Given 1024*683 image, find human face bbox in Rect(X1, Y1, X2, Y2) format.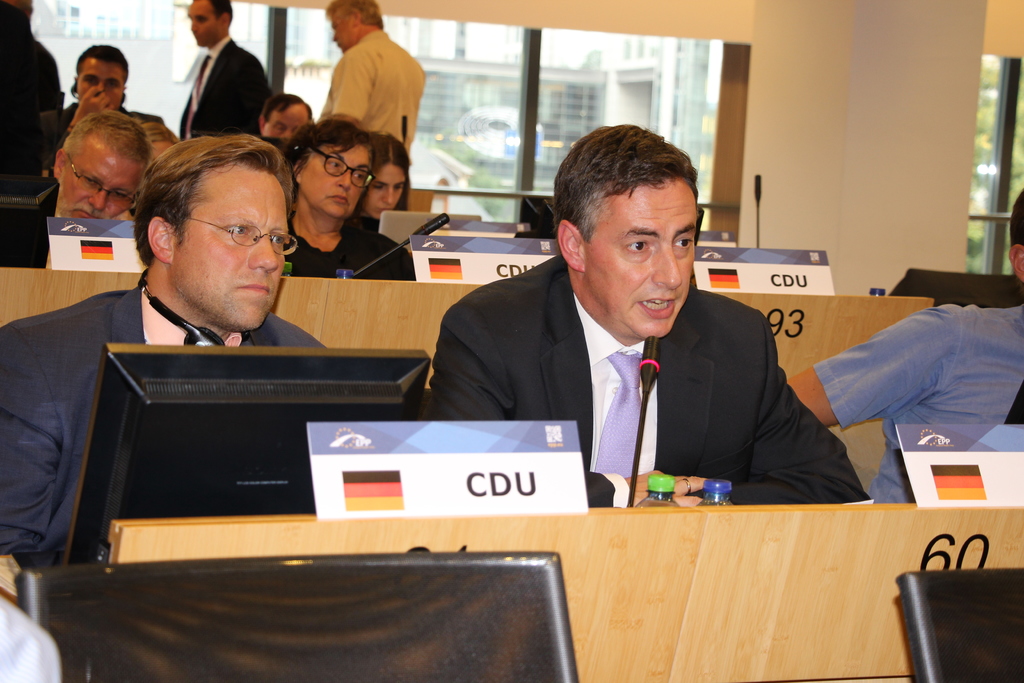
Rect(305, 152, 369, 210).
